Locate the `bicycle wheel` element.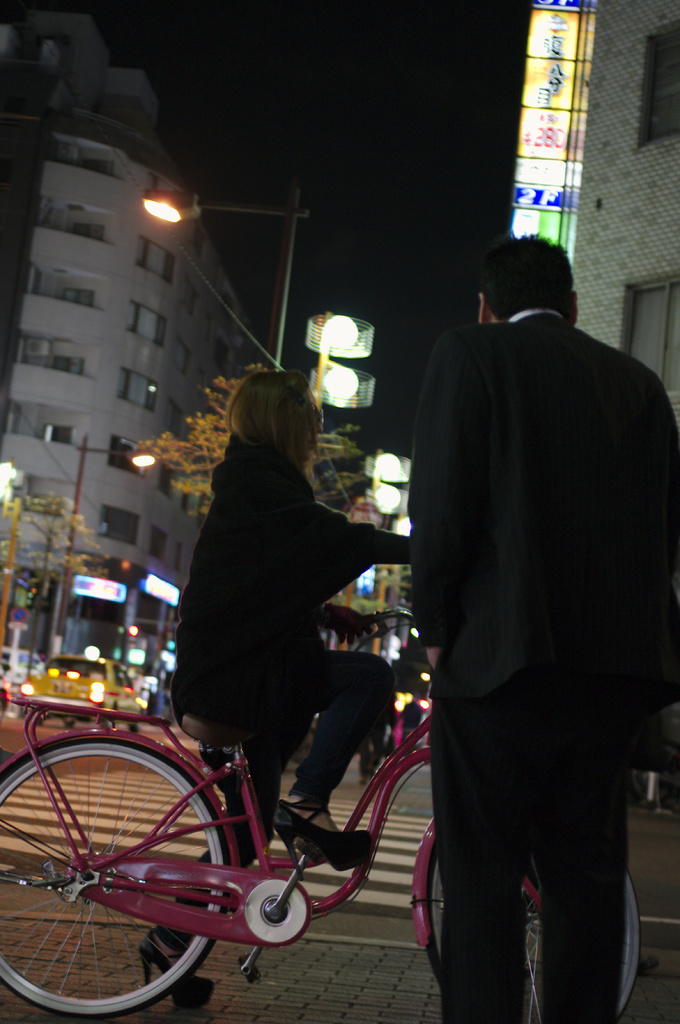
Element bbox: box=[0, 734, 237, 1019].
